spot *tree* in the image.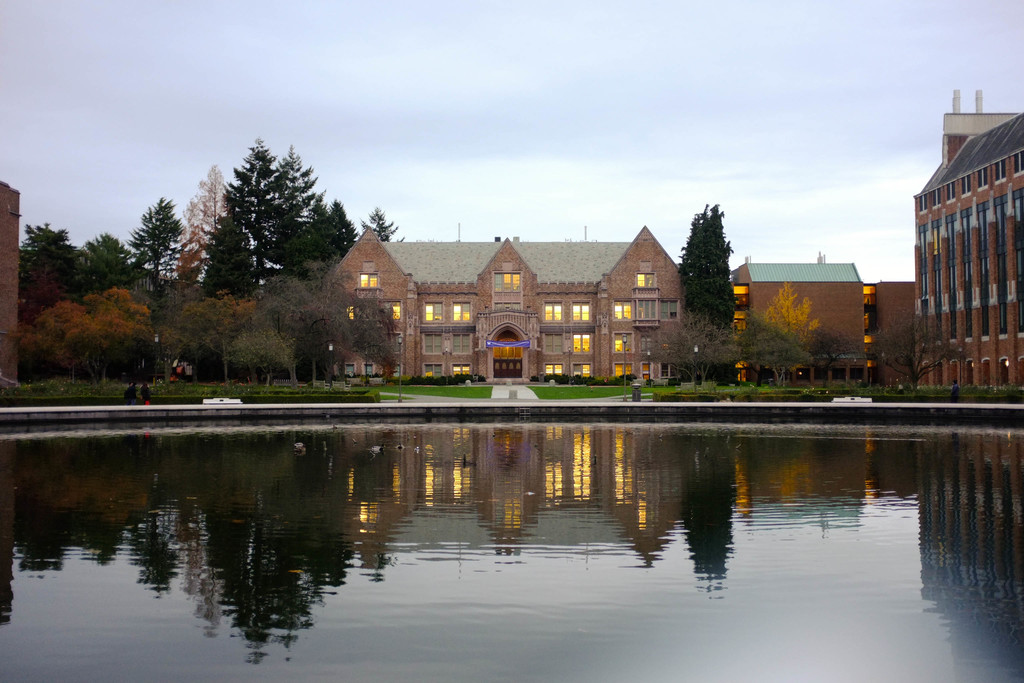
*tree* found at x1=765, y1=283, x2=832, y2=343.
